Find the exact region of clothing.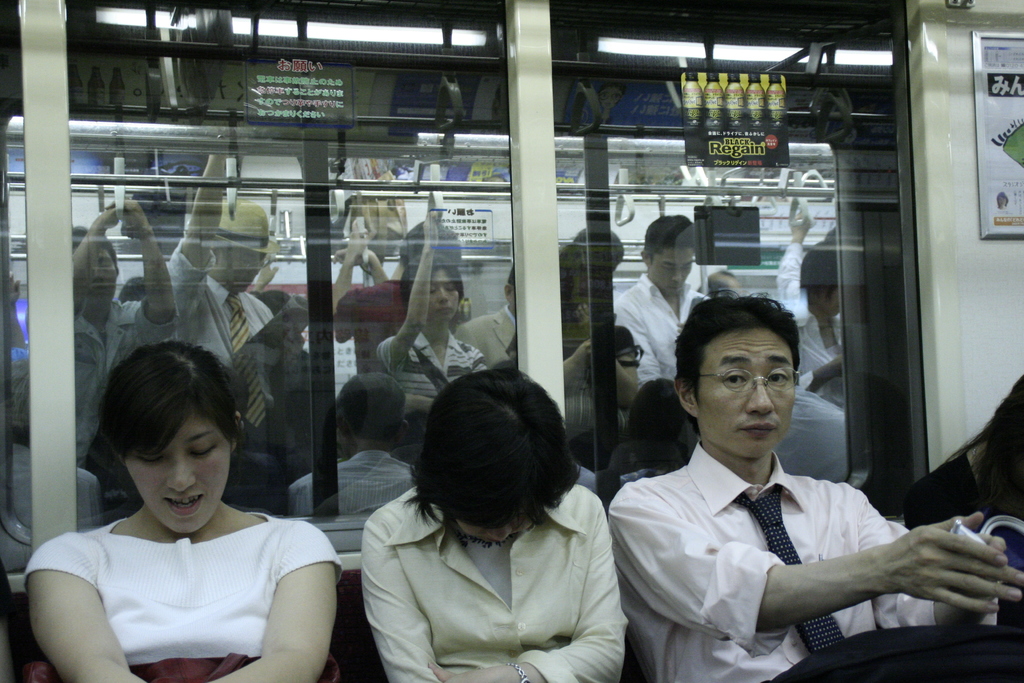
Exact region: box(45, 481, 334, 662).
